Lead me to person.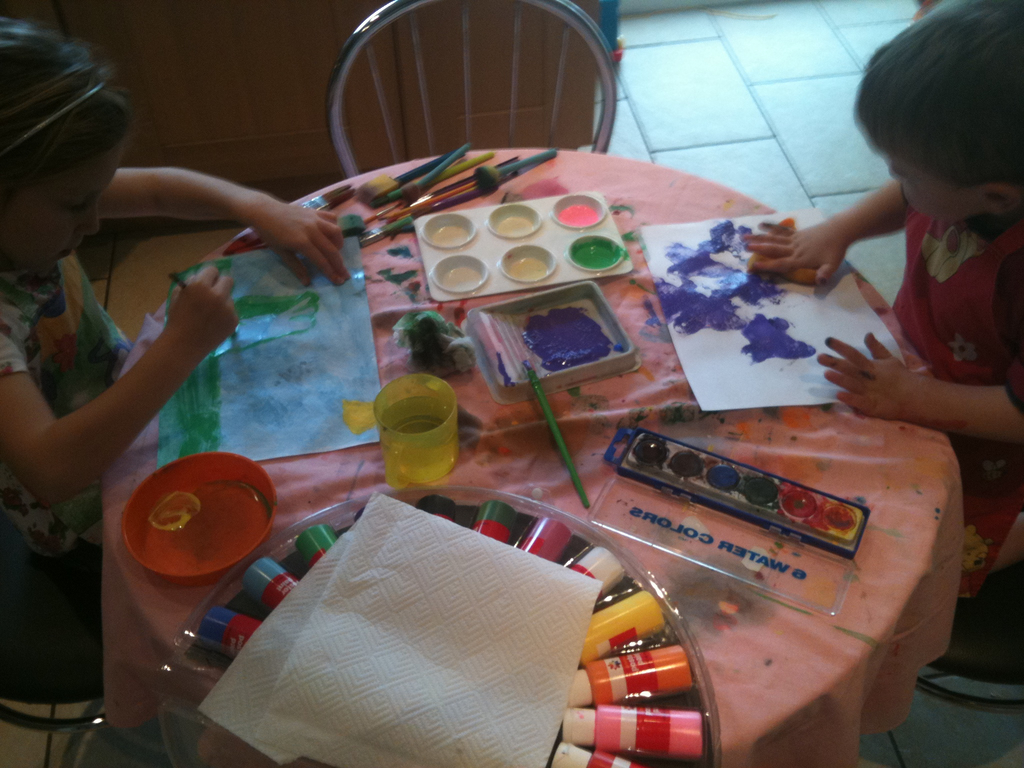
Lead to locate(744, 0, 1023, 611).
